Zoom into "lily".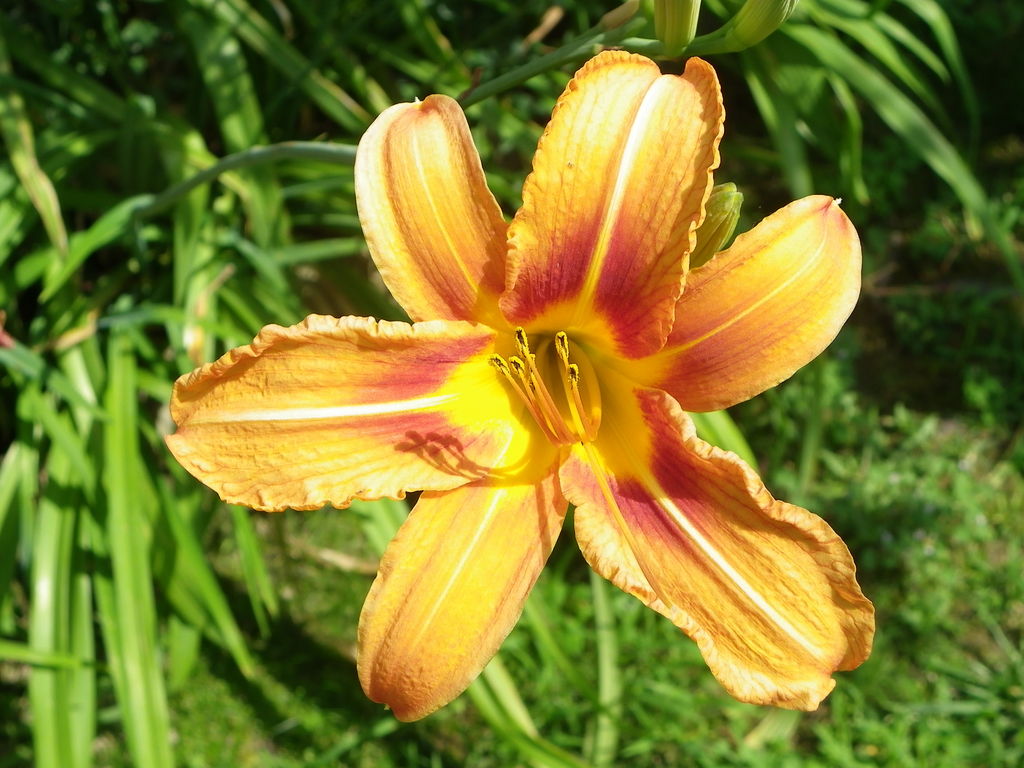
Zoom target: [166, 47, 880, 730].
